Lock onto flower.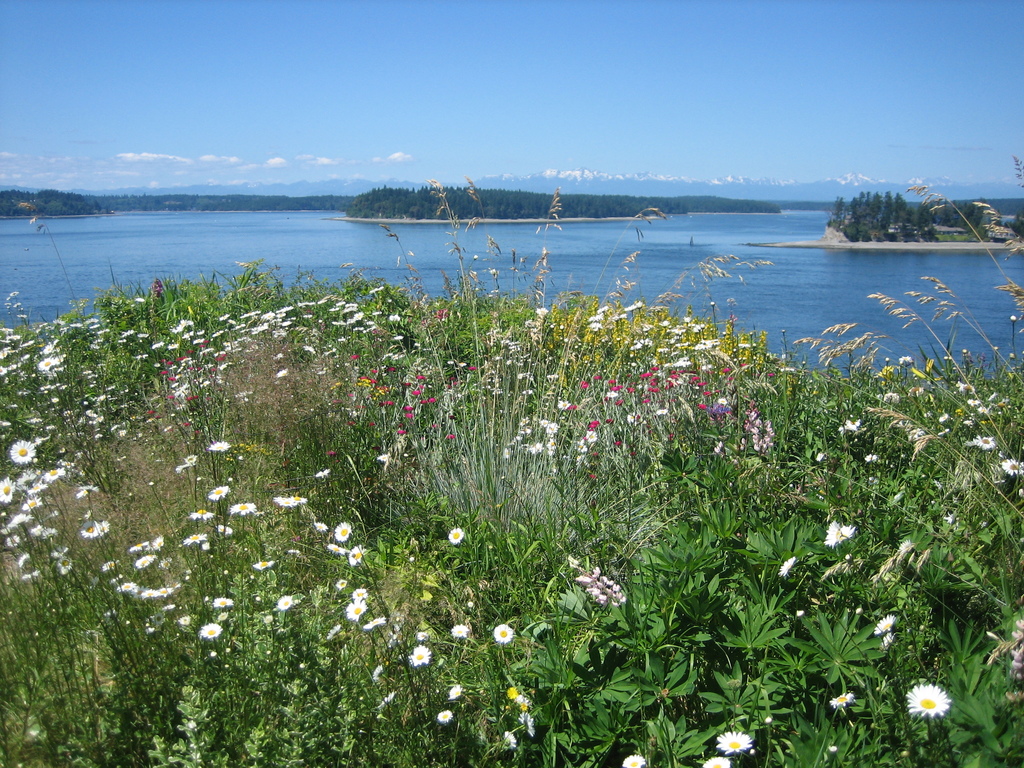
Locked: pyautogui.locateOnScreen(21, 565, 40, 580).
